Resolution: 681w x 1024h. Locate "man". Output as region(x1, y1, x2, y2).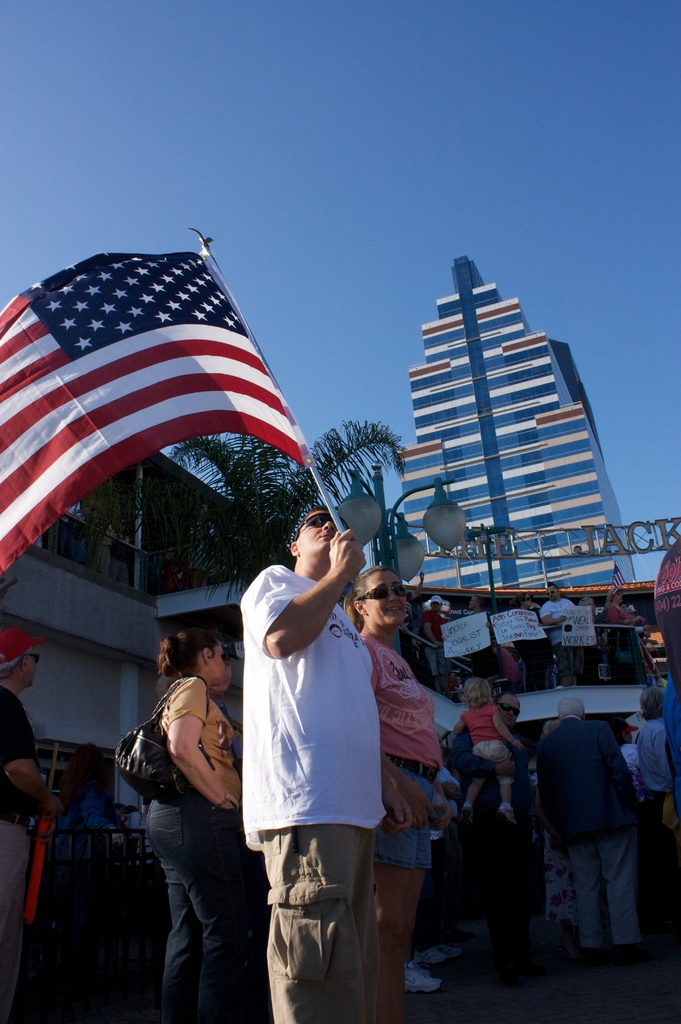
region(424, 598, 445, 692).
